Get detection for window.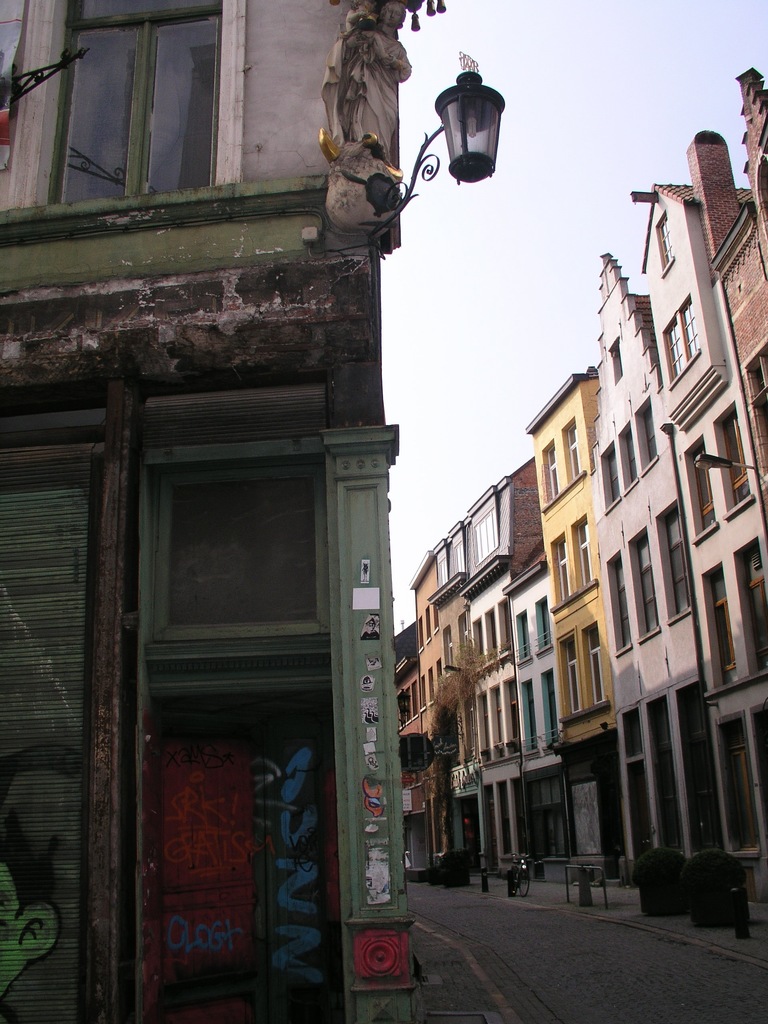
Detection: 588:624:602:703.
